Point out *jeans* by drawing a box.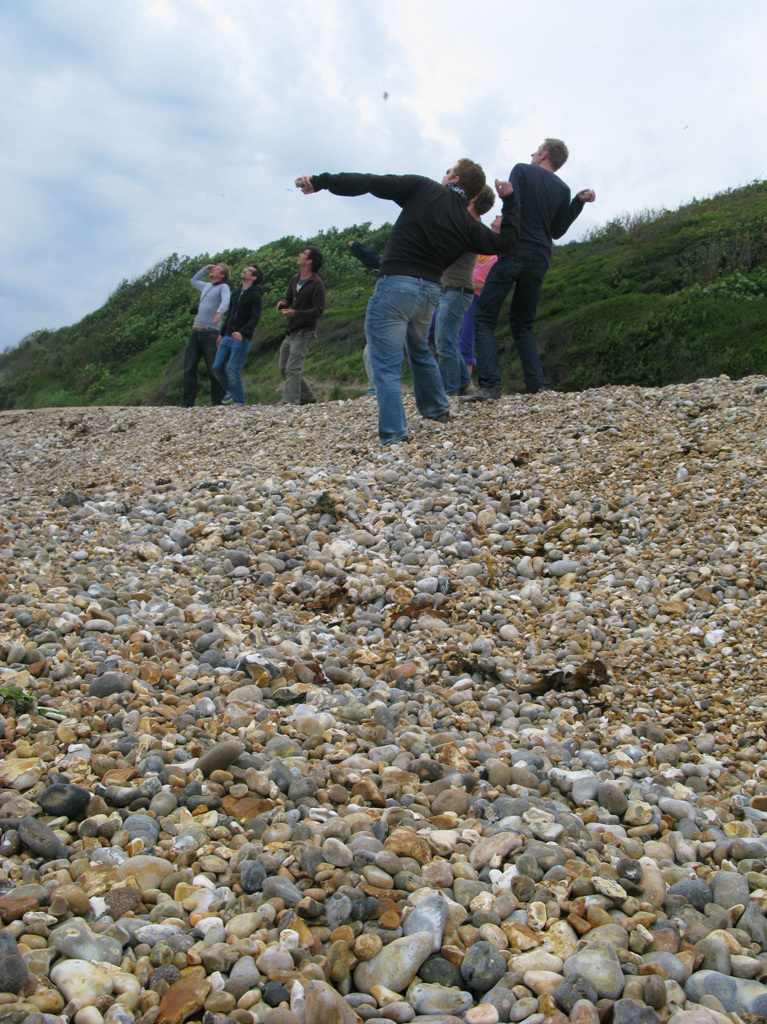
(left=436, top=290, right=470, bottom=391).
